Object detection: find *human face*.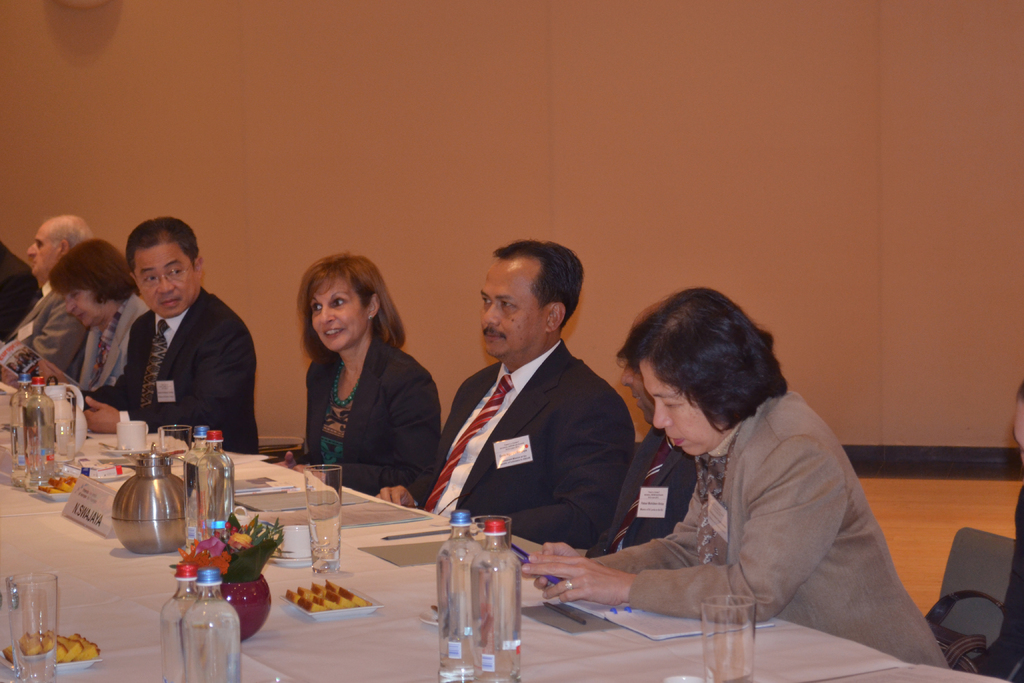
{"x1": 310, "y1": 272, "x2": 372, "y2": 352}.
